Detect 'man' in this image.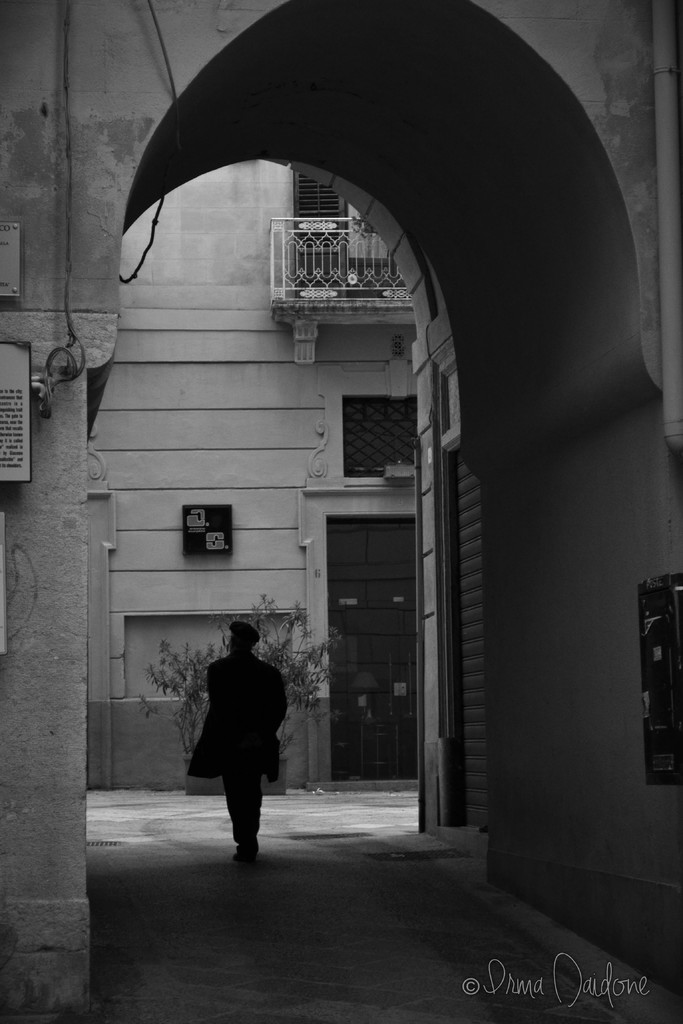
Detection: box=[171, 620, 299, 879].
